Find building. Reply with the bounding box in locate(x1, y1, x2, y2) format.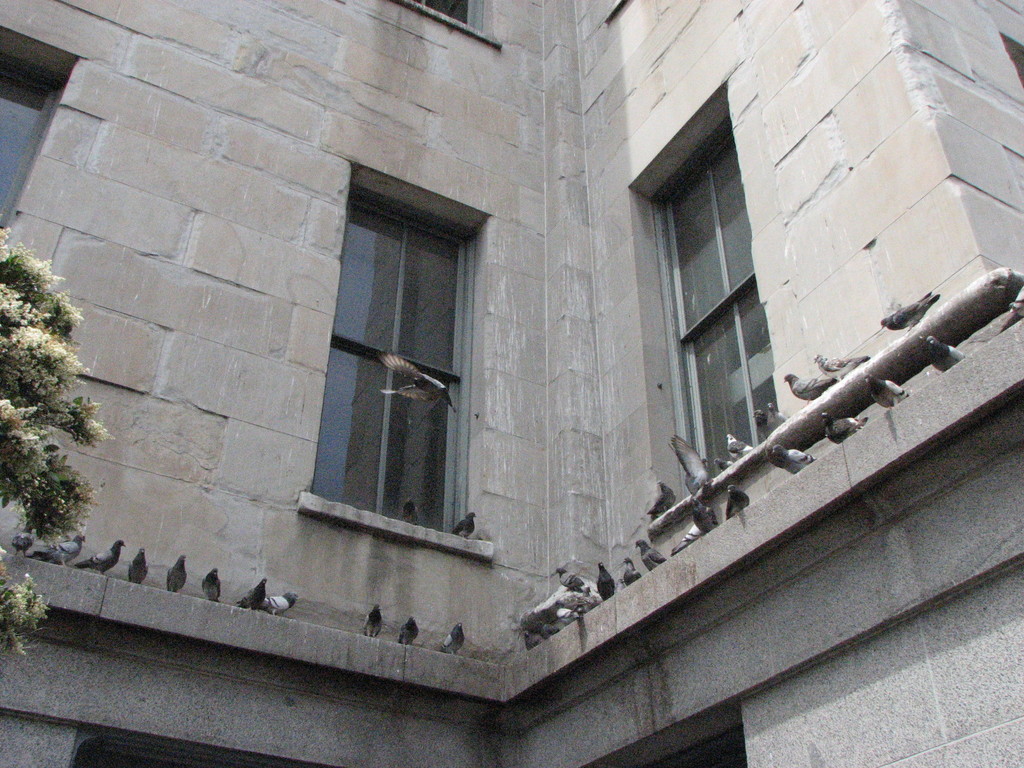
locate(0, 1, 1023, 767).
